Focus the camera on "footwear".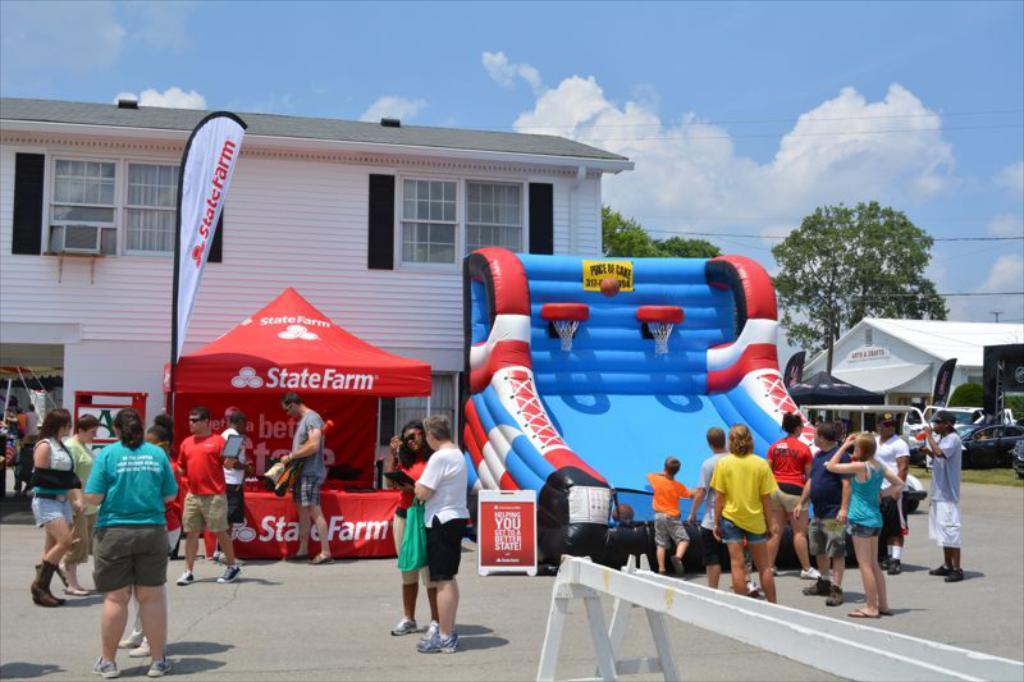
Focus region: rect(886, 559, 906, 585).
